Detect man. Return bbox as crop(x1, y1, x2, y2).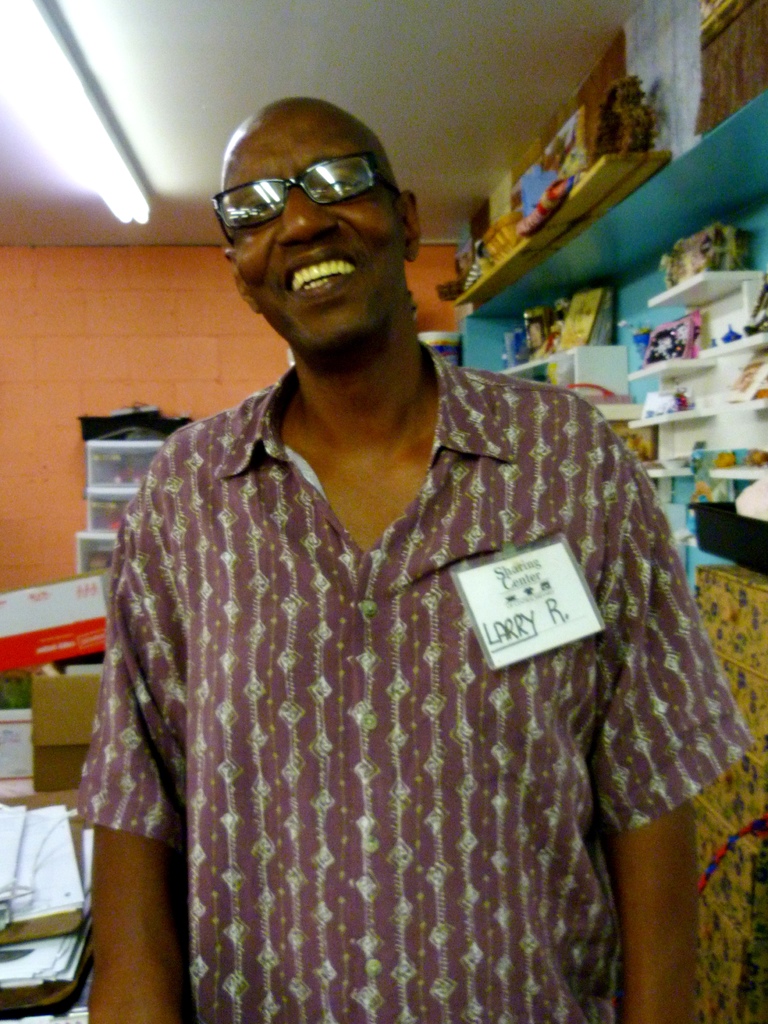
crop(76, 111, 719, 1000).
